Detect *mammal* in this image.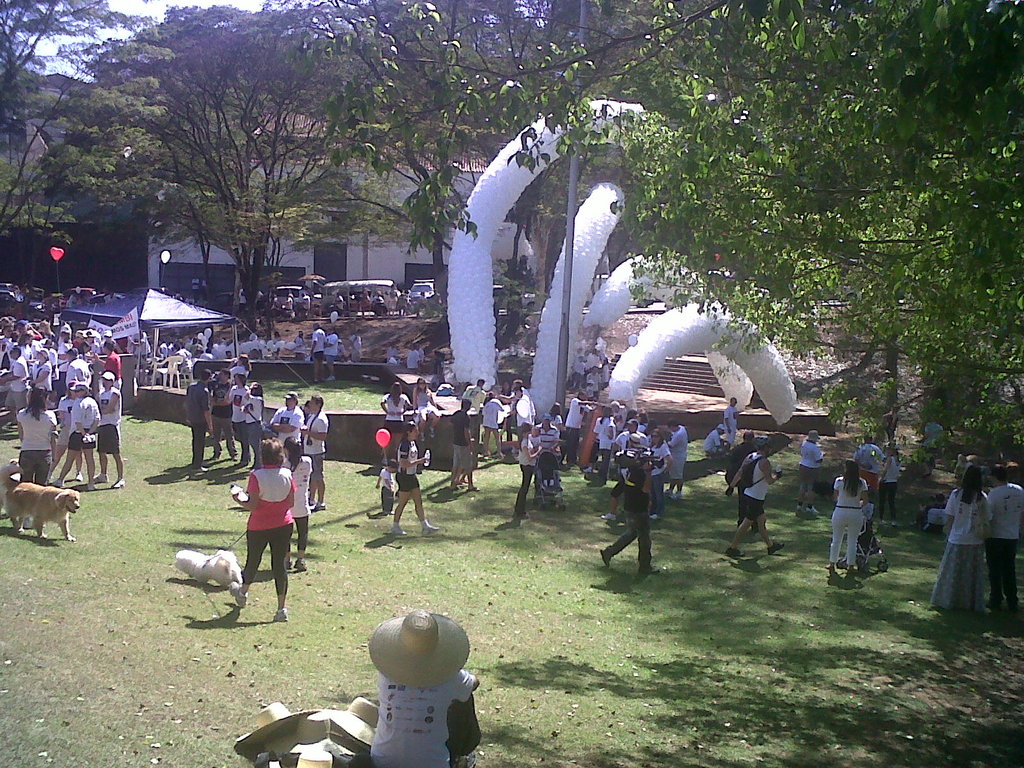
Detection: <region>412, 373, 440, 441</region>.
